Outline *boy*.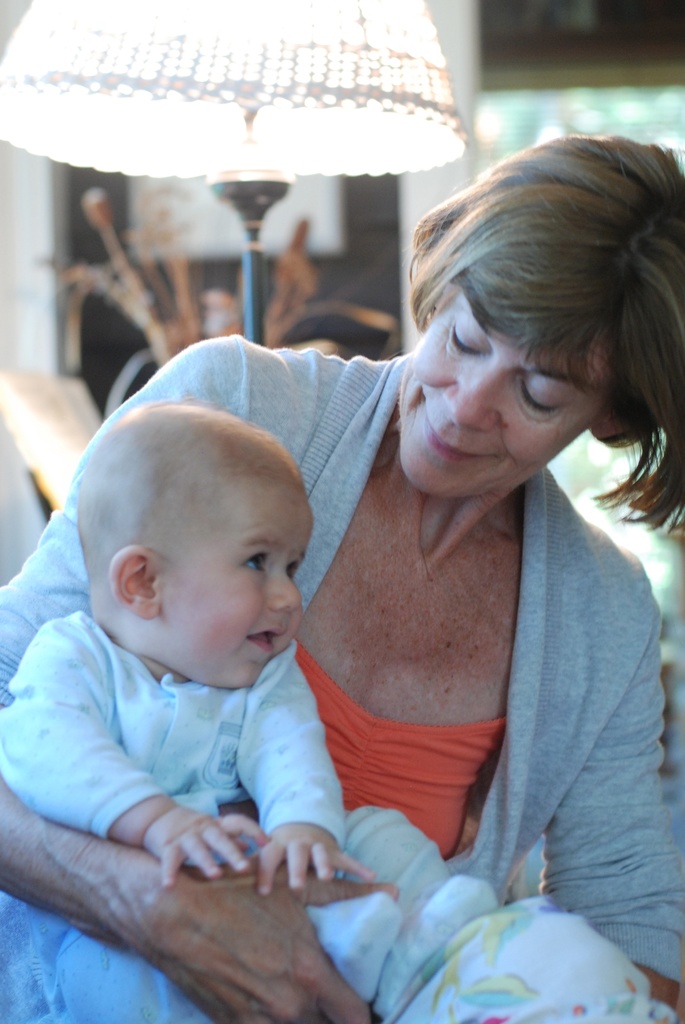
Outline: bbox=[0, 401, 501, 1023].
